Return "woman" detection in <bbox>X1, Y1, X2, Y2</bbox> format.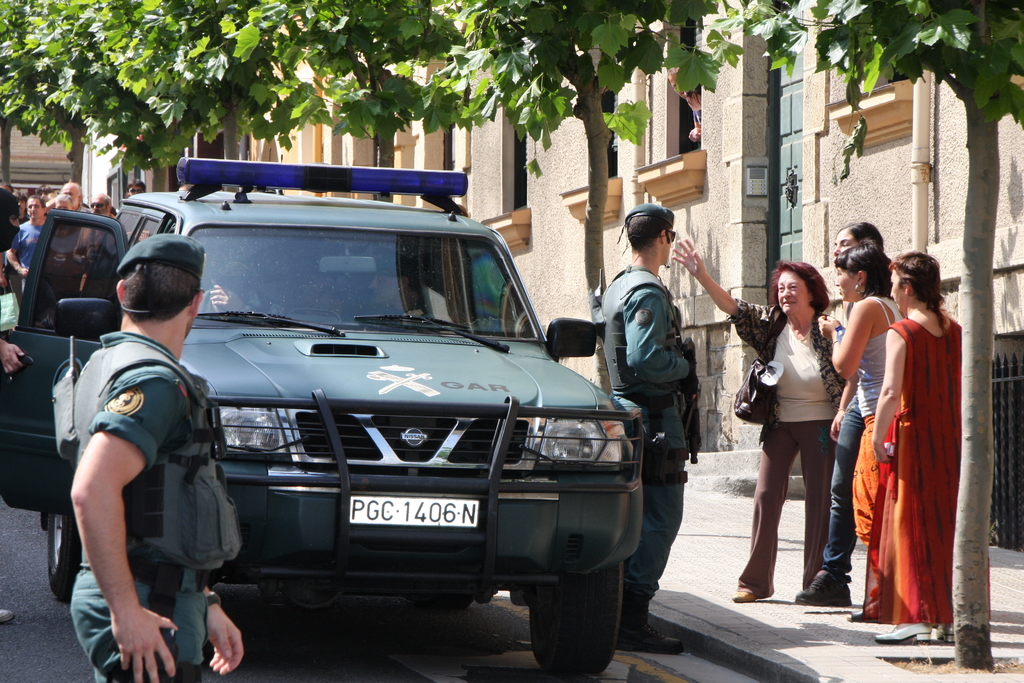
<bbox>666, 236, 852, 603</bbox>.
